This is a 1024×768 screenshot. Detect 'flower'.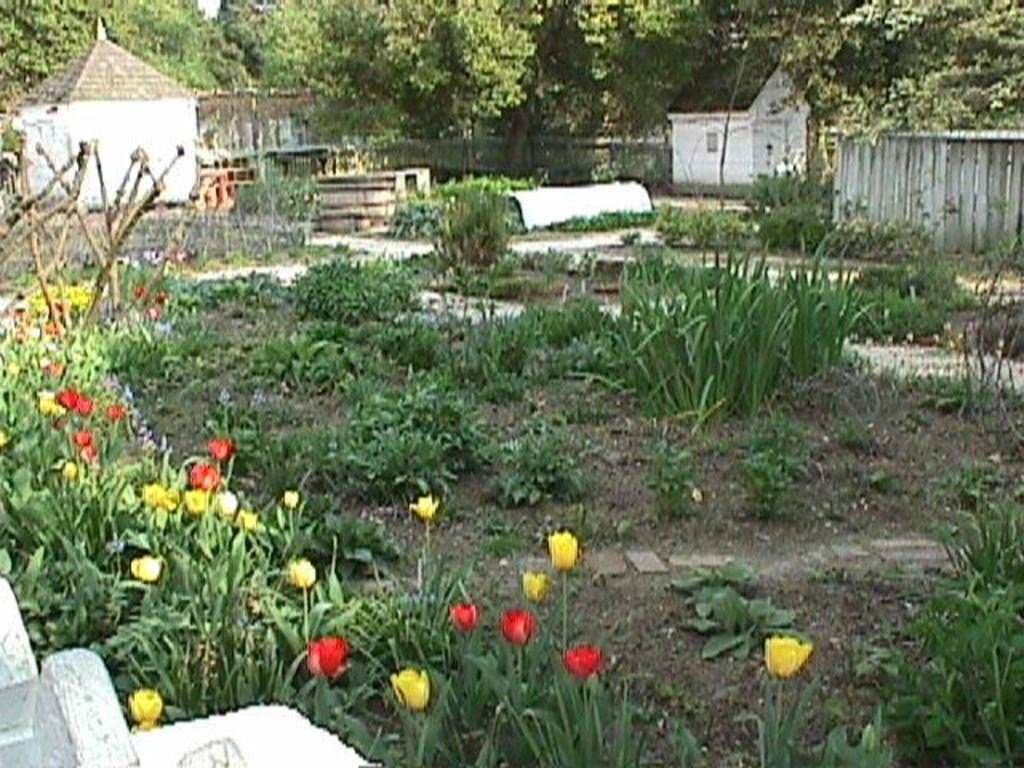
left=502, top=608, right=531, bottom=642.
